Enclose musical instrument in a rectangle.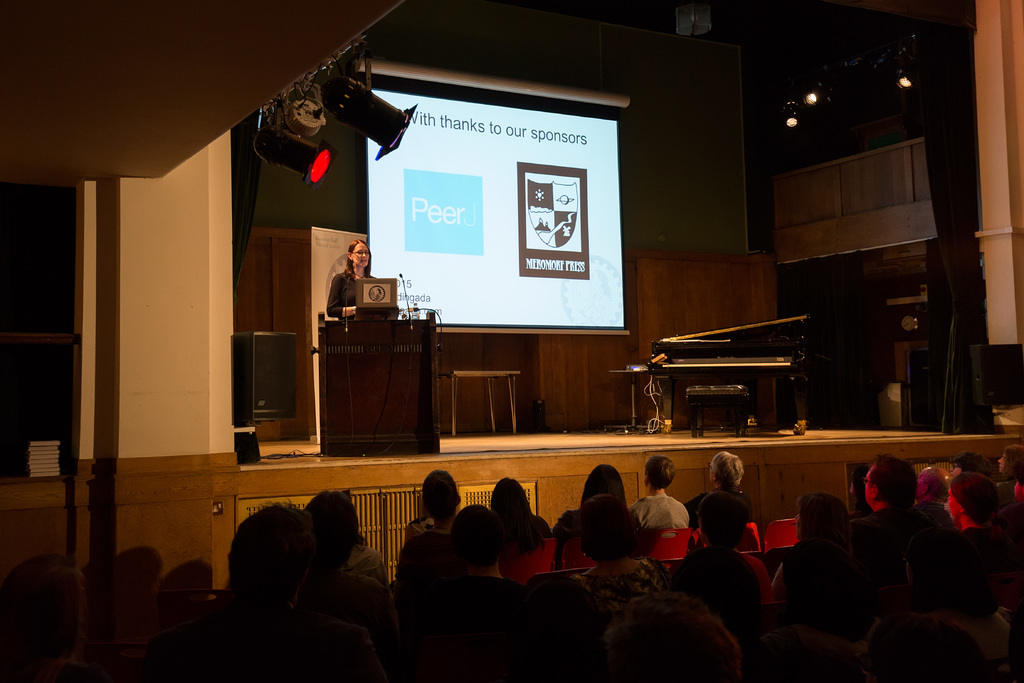
Rect(638, 324, 840, 431).
